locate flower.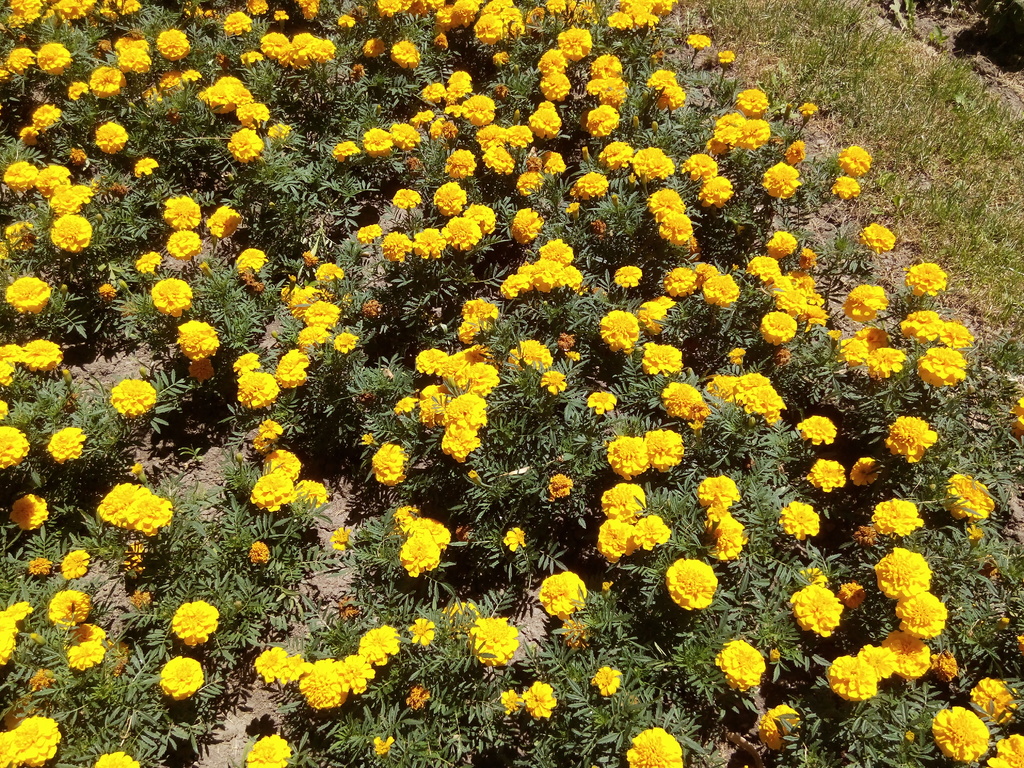
Bounding box: box=[944, 475, 995, 506].
